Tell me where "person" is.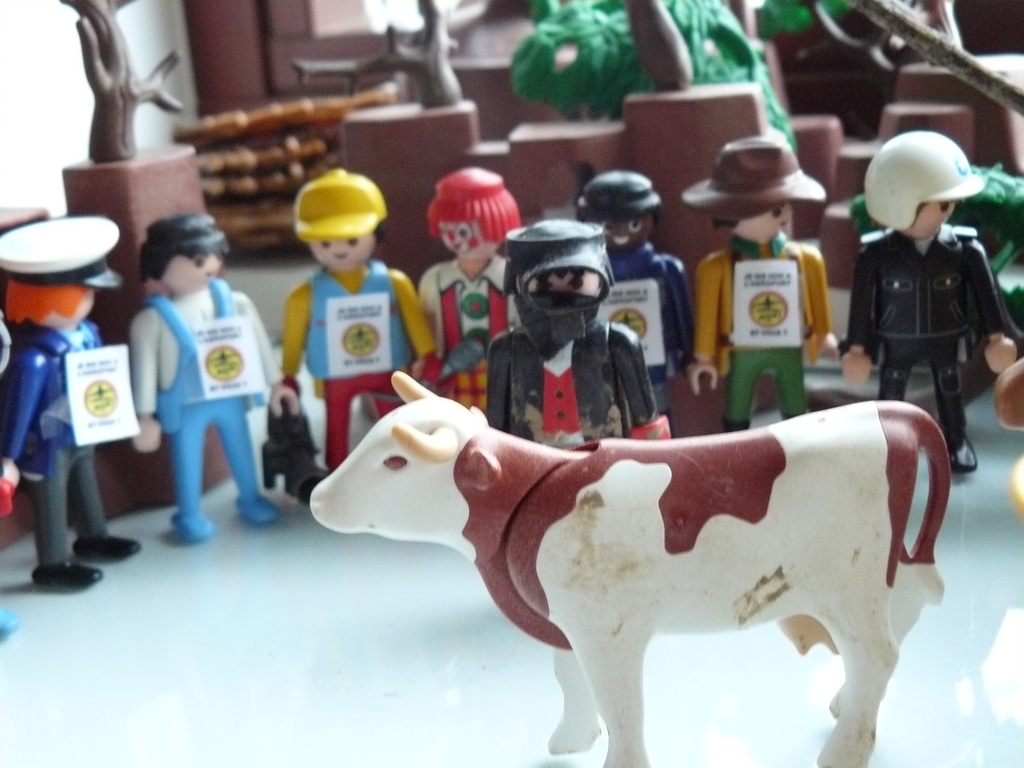
"person" is at <bbox>0, 212, 145, 593</bbox>.
